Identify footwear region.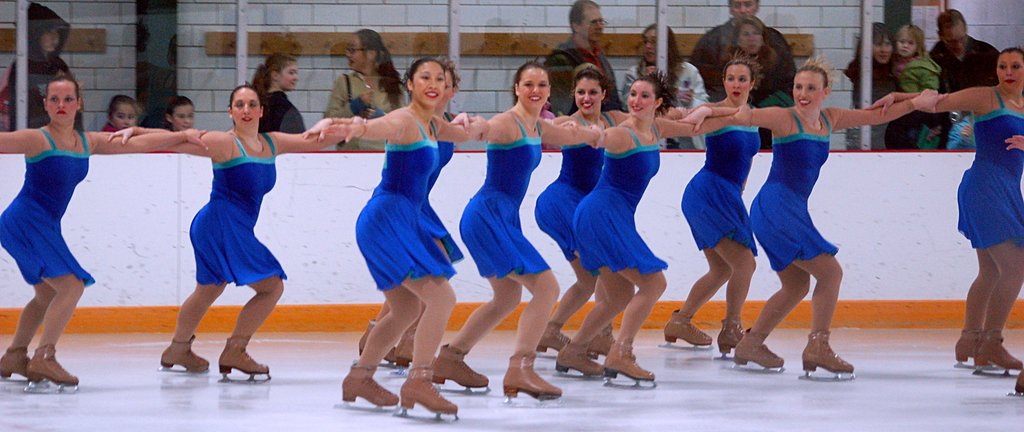
Region: select_region(27, 344, 77, 389).
